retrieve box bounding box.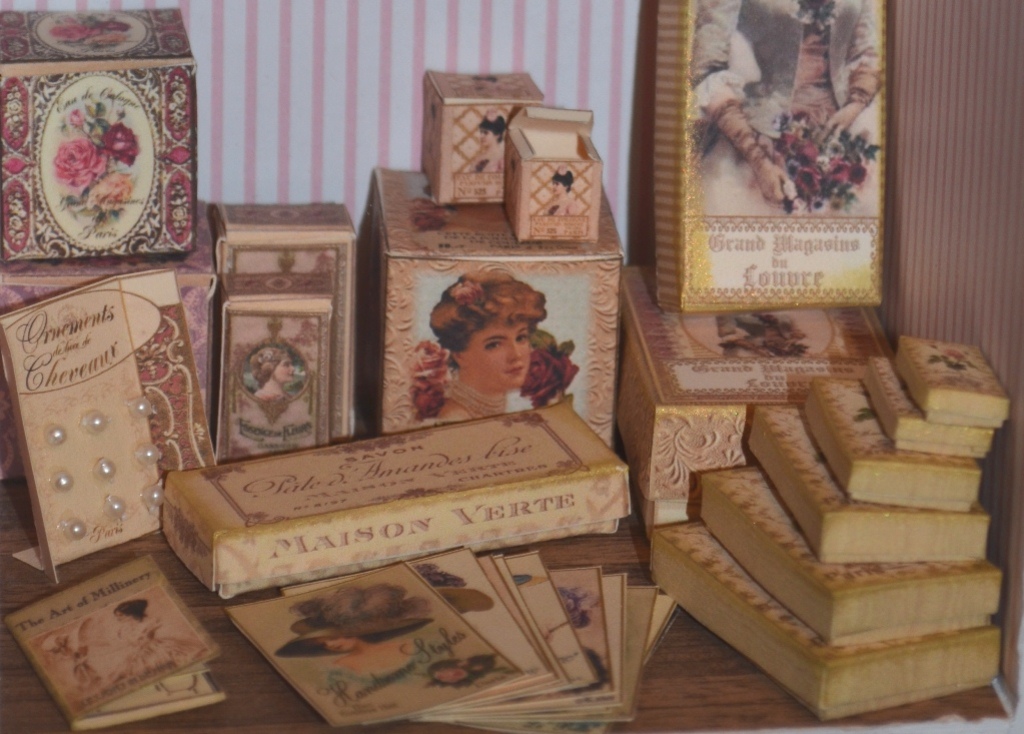
Bounding box: bbox=[376, 173, 632, 438].
